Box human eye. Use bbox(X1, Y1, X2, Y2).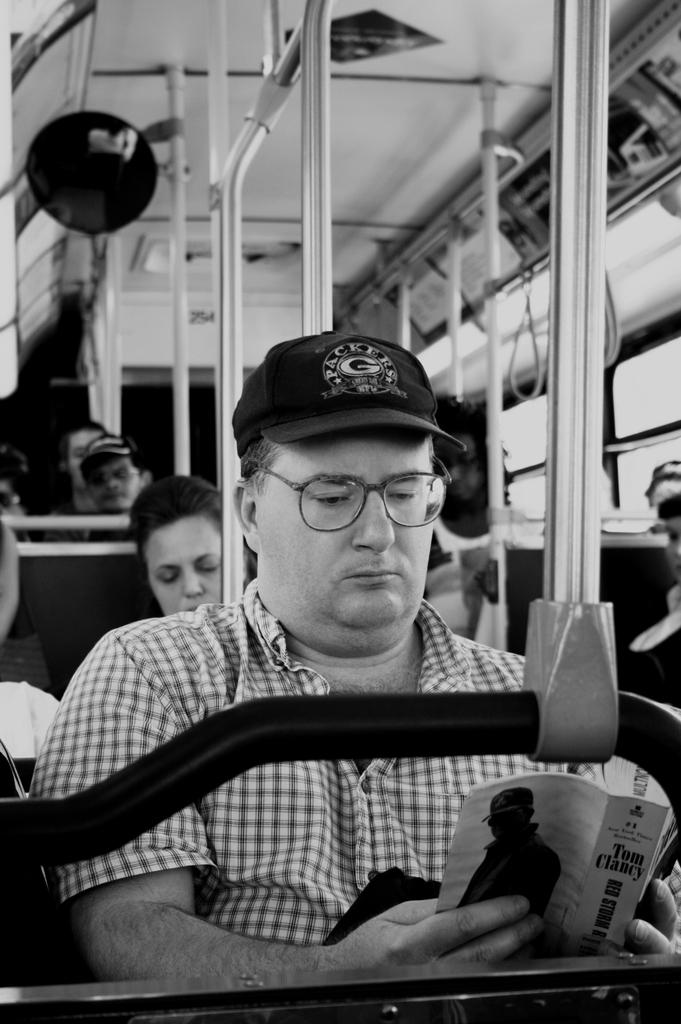
bbox(159, 569, 178, 582).
